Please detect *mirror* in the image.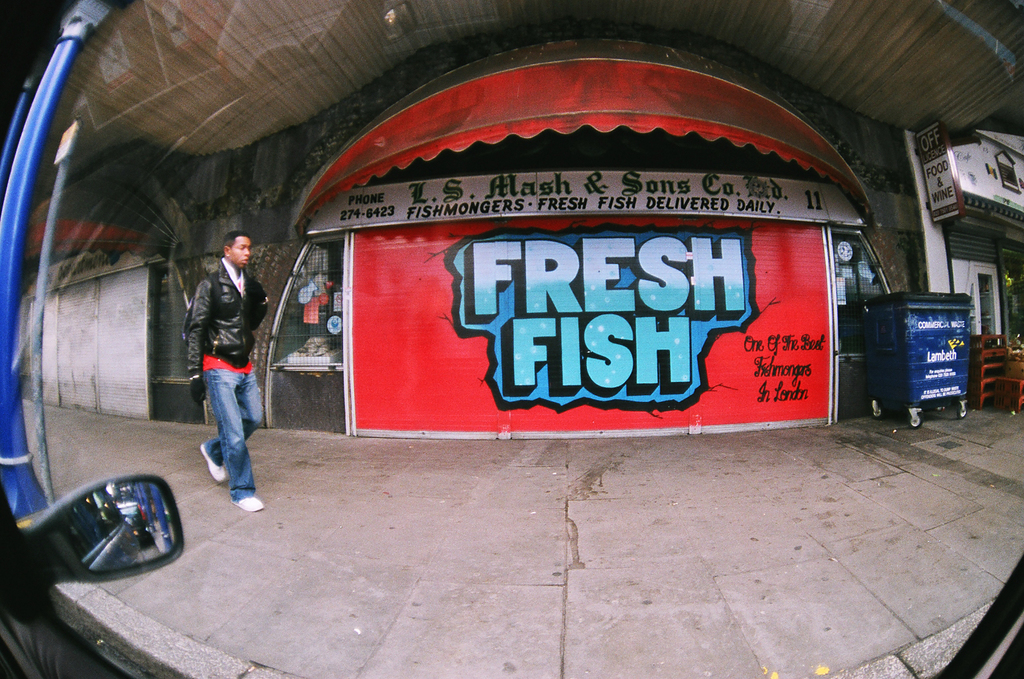
<region>66, 483, 178, 576</region>.
